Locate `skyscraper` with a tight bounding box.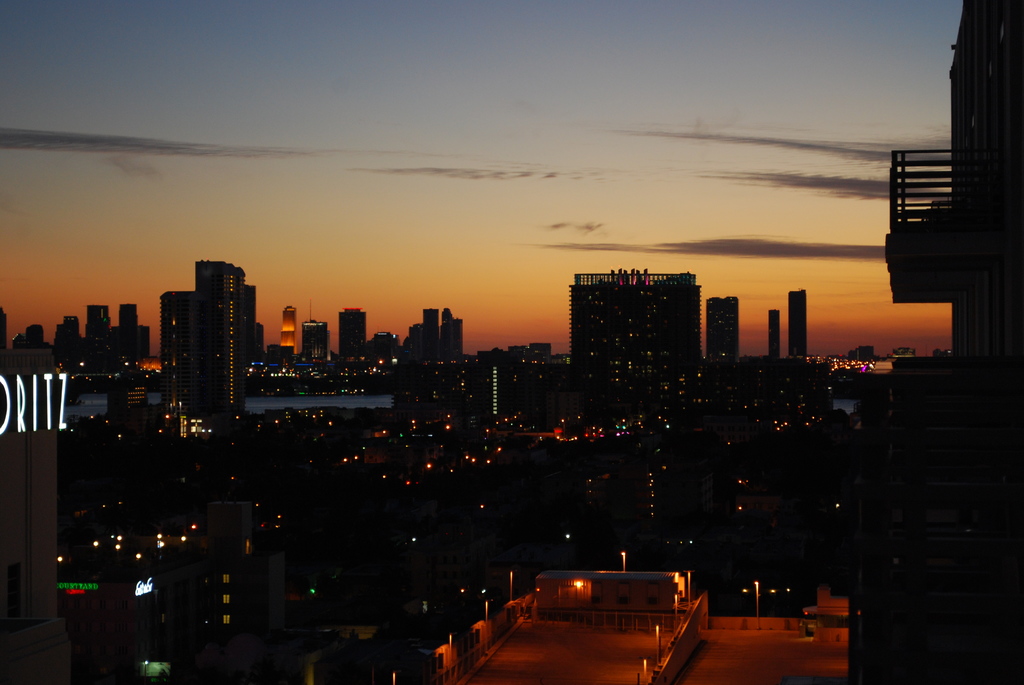
x1=243 y1=280 x2=268 y2=365.
